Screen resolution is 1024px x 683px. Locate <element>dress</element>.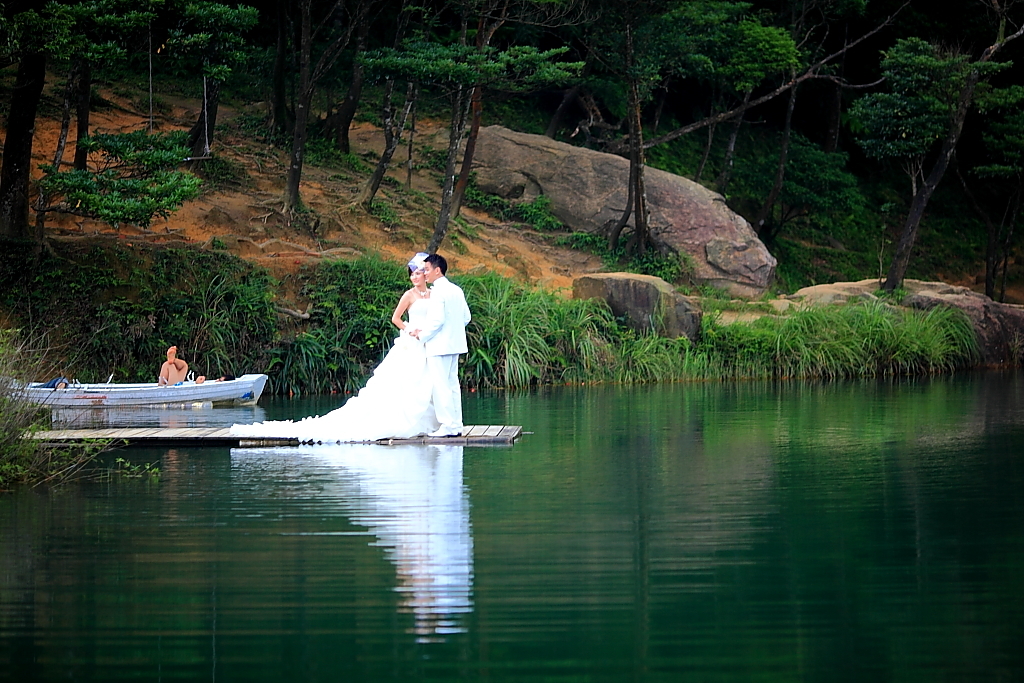
227 298 440 442.
